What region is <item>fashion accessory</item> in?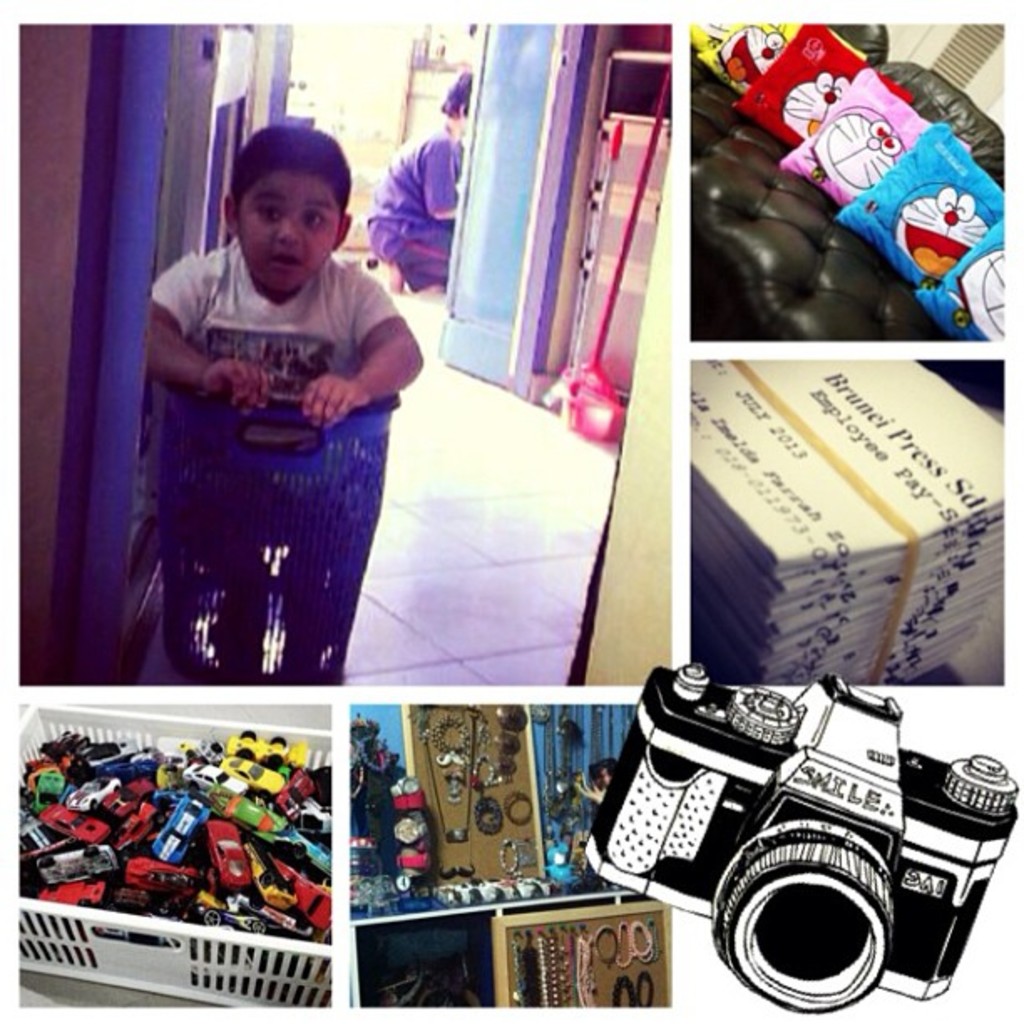
box(594, 927, 617, 962).
